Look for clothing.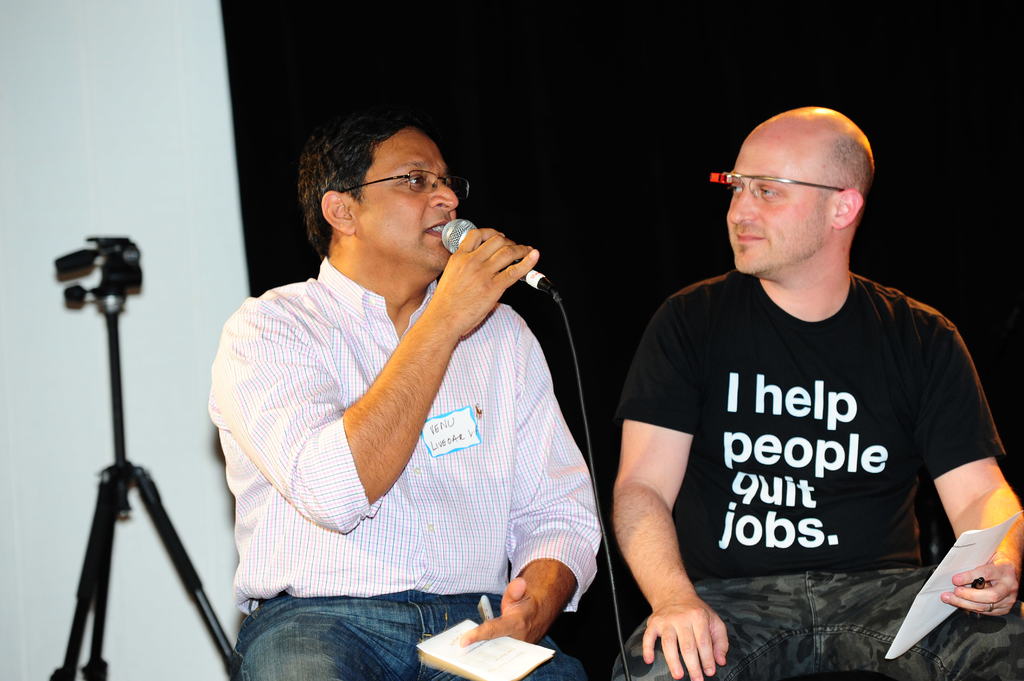
Found: (605,263,1023,671).
